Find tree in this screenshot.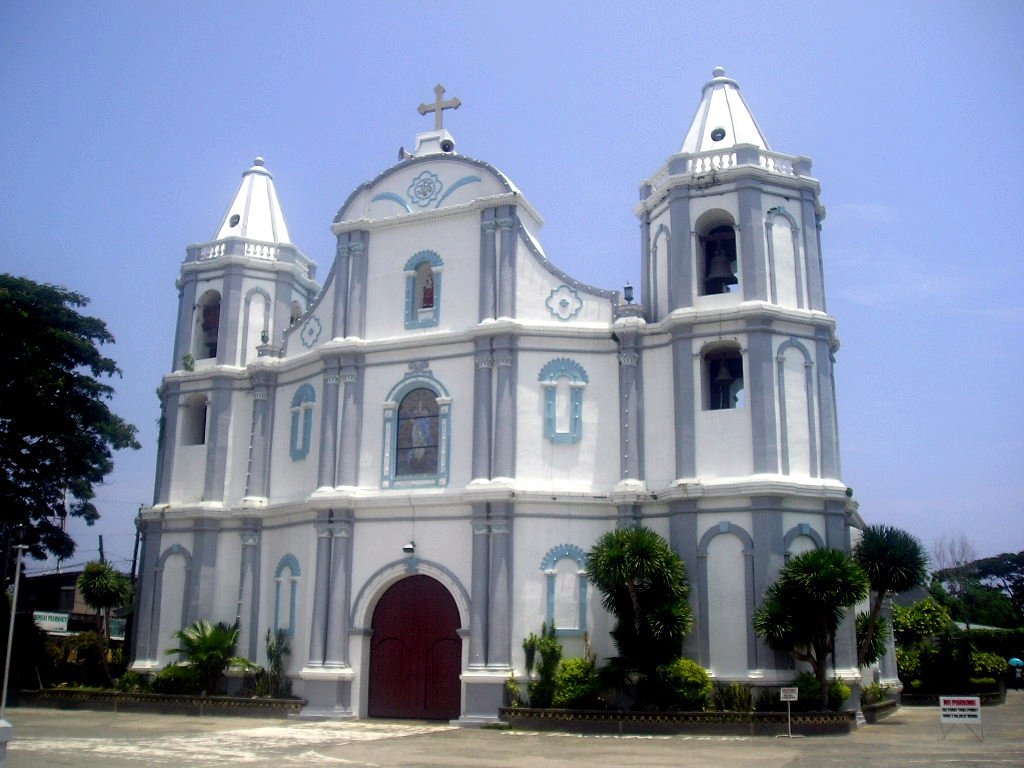
The bounding box for tree is (846, 519, 927, 639).
